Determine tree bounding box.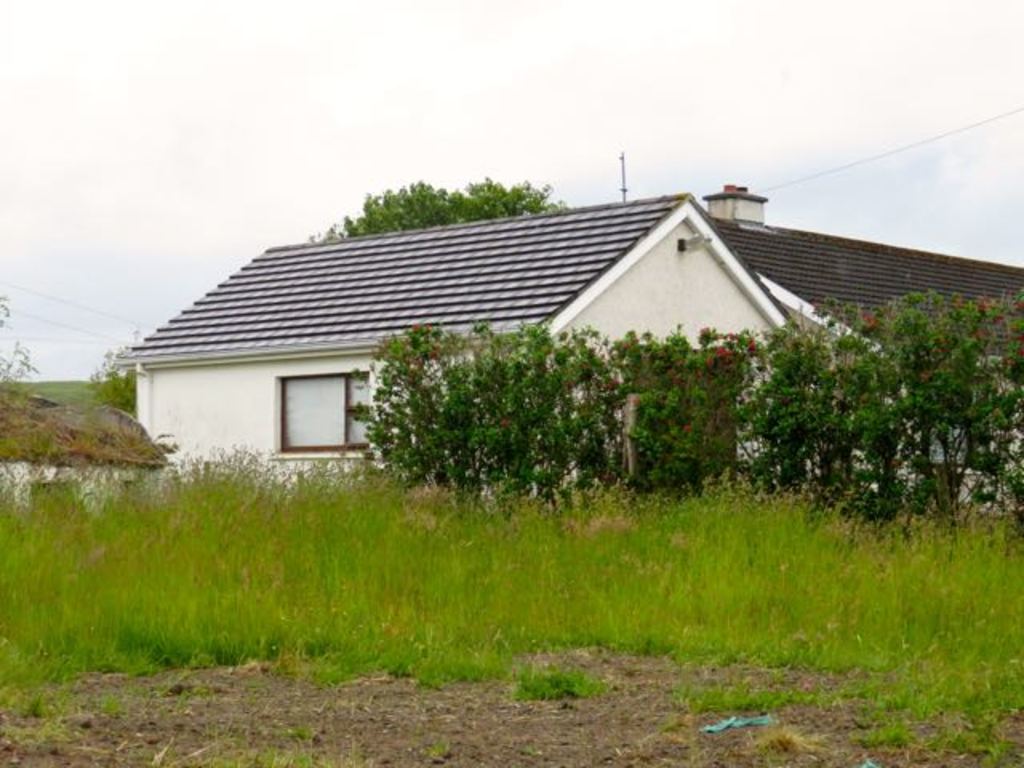
Determined: crop(0, 277, 50, 522).
